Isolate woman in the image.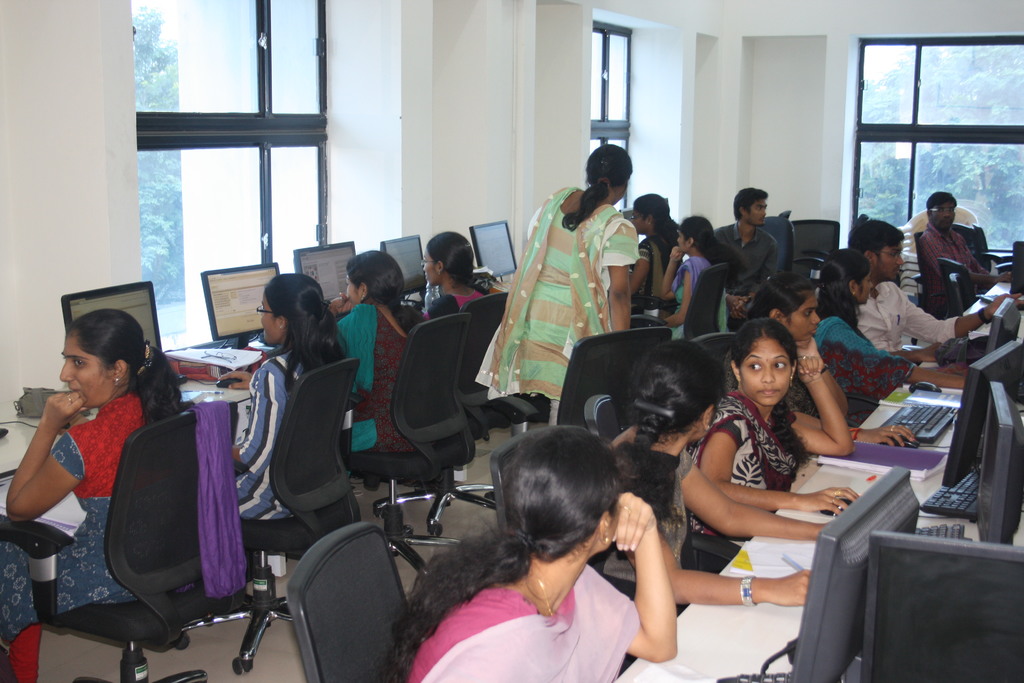
Isolated region: bbox(686, 315, 857, 548).
